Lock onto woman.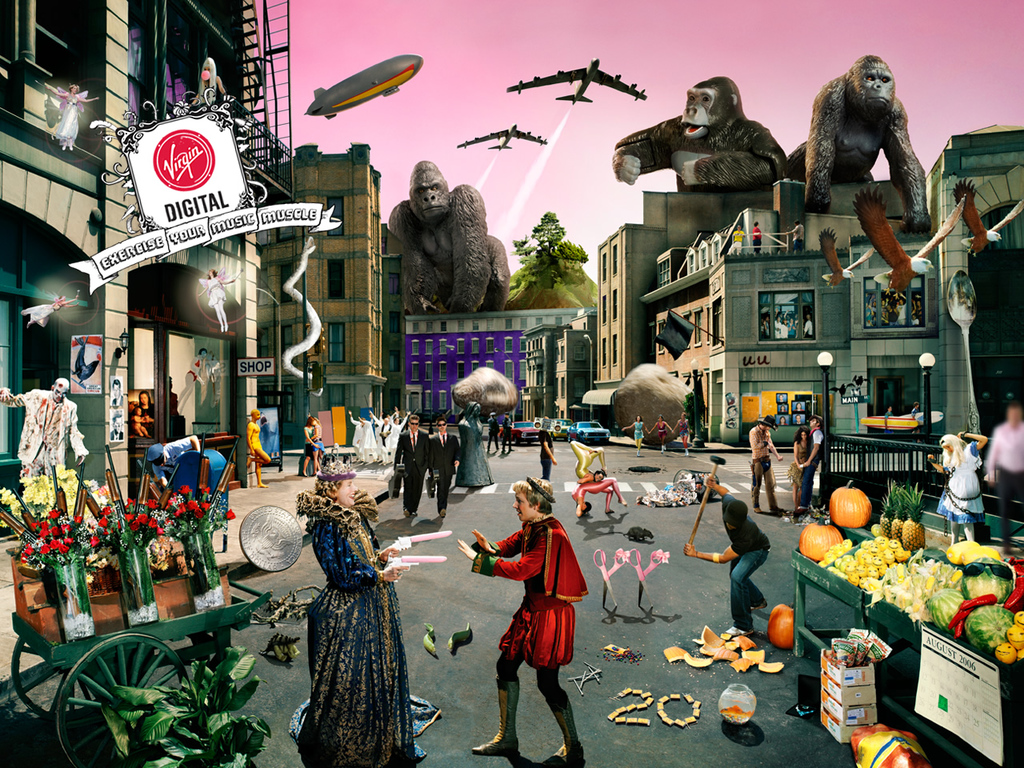
Locked: [777, 415, 788, 425].
